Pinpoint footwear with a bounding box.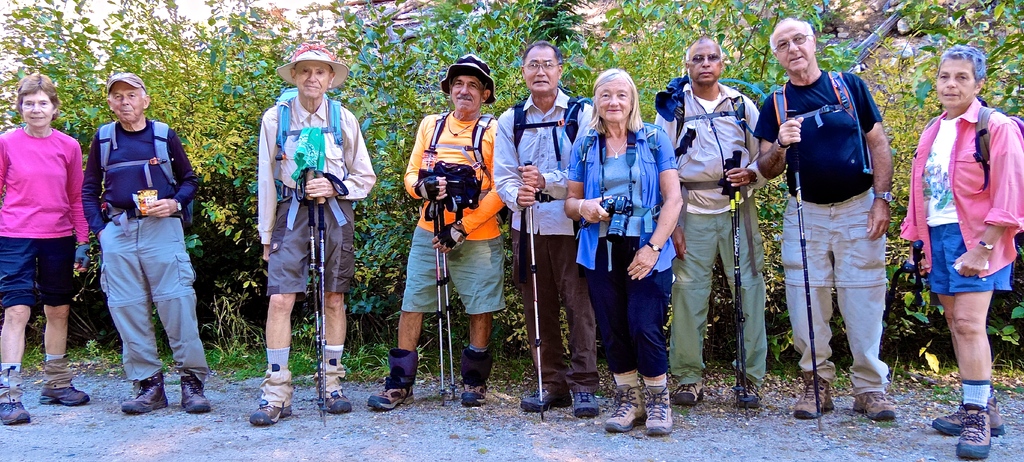
<bbox>248, 362, 293, 424</bbox>.
